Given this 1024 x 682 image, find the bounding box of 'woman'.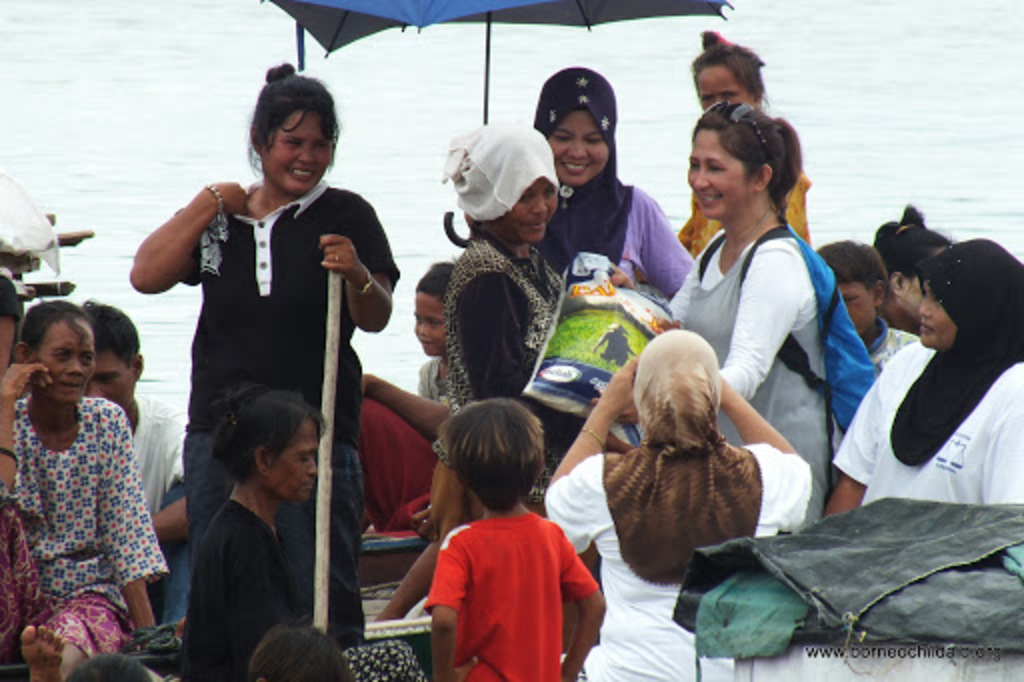
{"left": 828, "top": 240, "right": 1022, "bottom": 512}.
